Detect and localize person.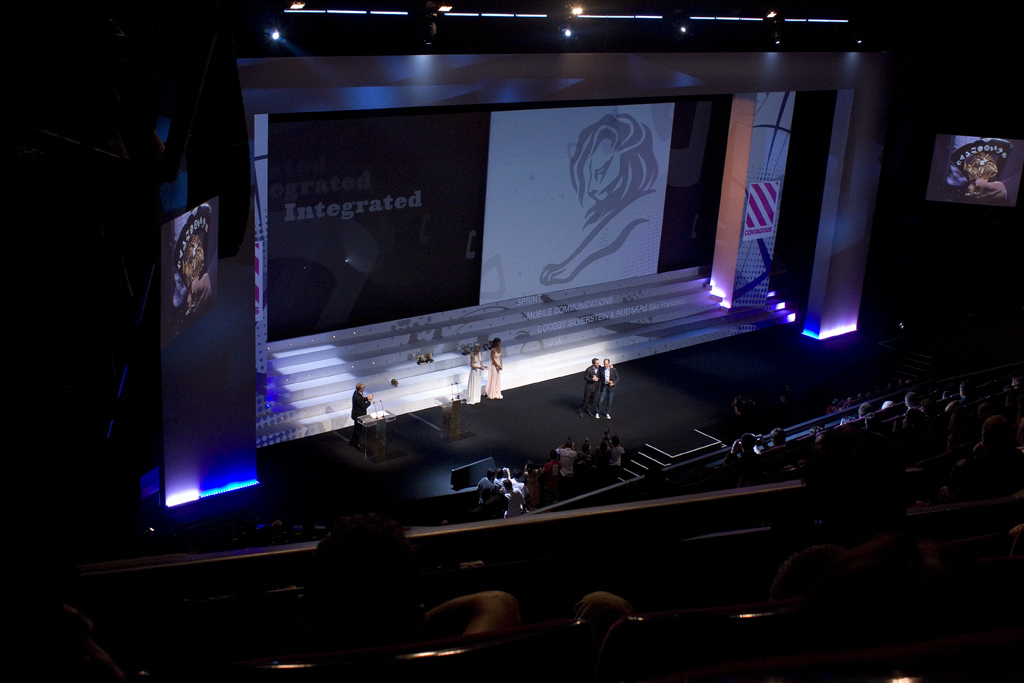
Localized at crop(762, 428, 965, 600).
